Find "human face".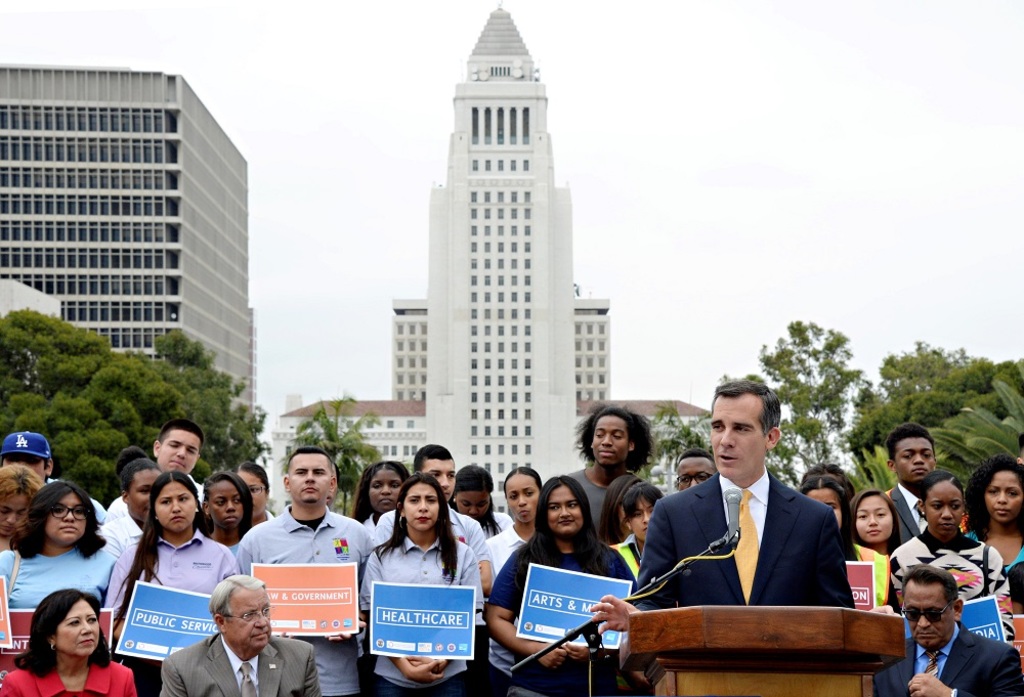
Rect(48, 489, 89, 547).
